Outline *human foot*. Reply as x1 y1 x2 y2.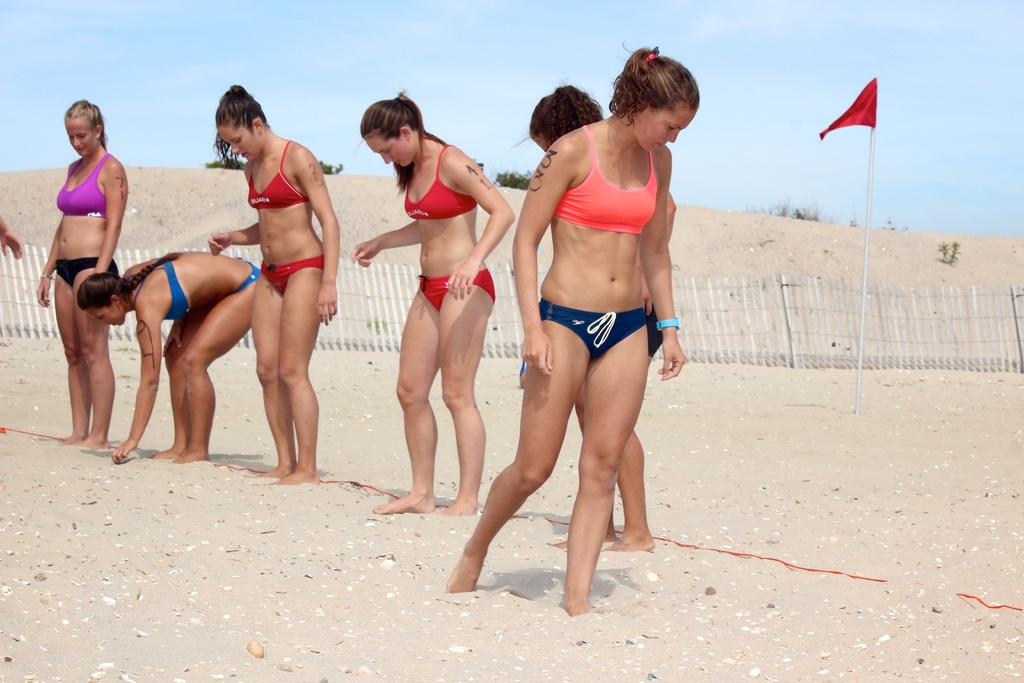
596 521 654 556.
